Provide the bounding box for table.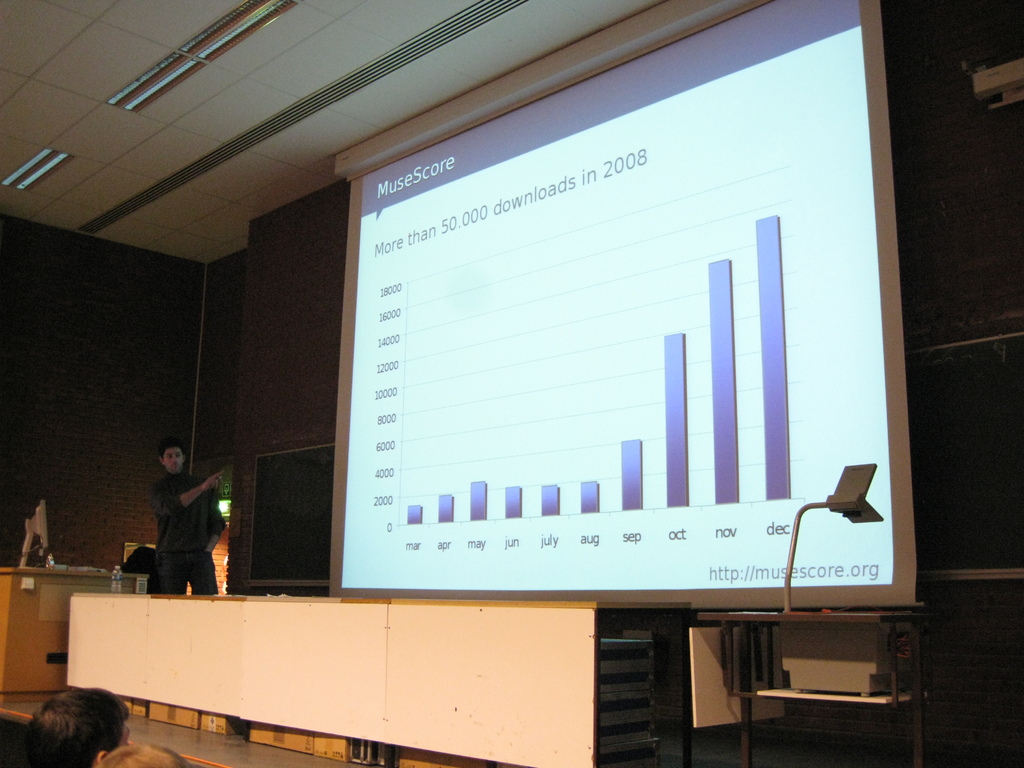
[x1=65, y1=590, x2=677, y2=767].
